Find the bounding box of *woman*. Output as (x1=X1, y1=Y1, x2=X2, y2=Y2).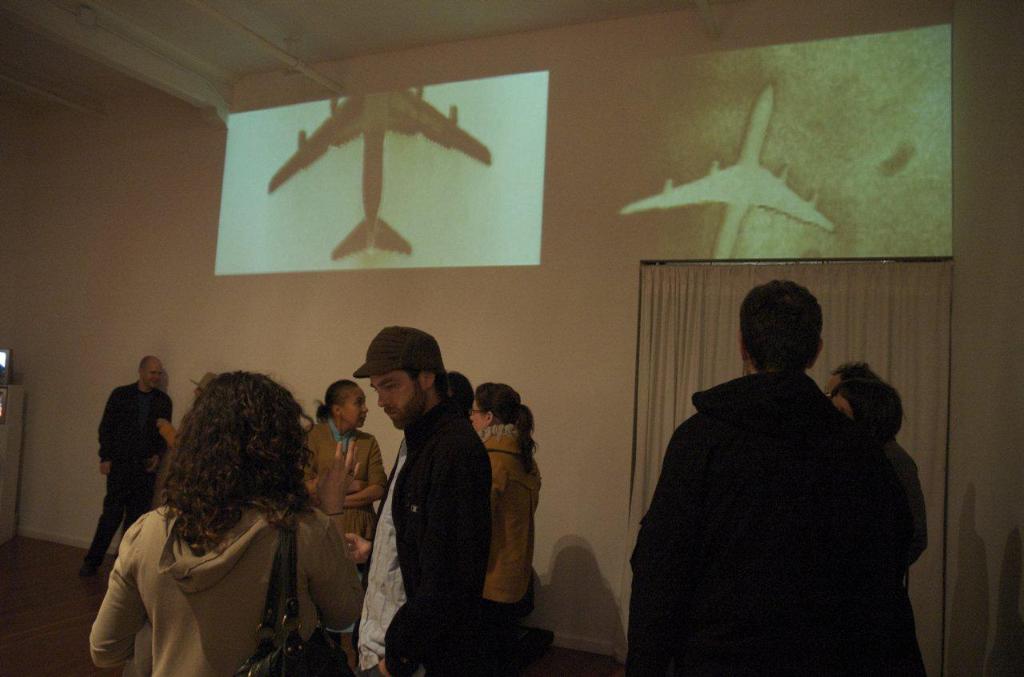
(x1=79, y1=366, x2=361, y2=676).
